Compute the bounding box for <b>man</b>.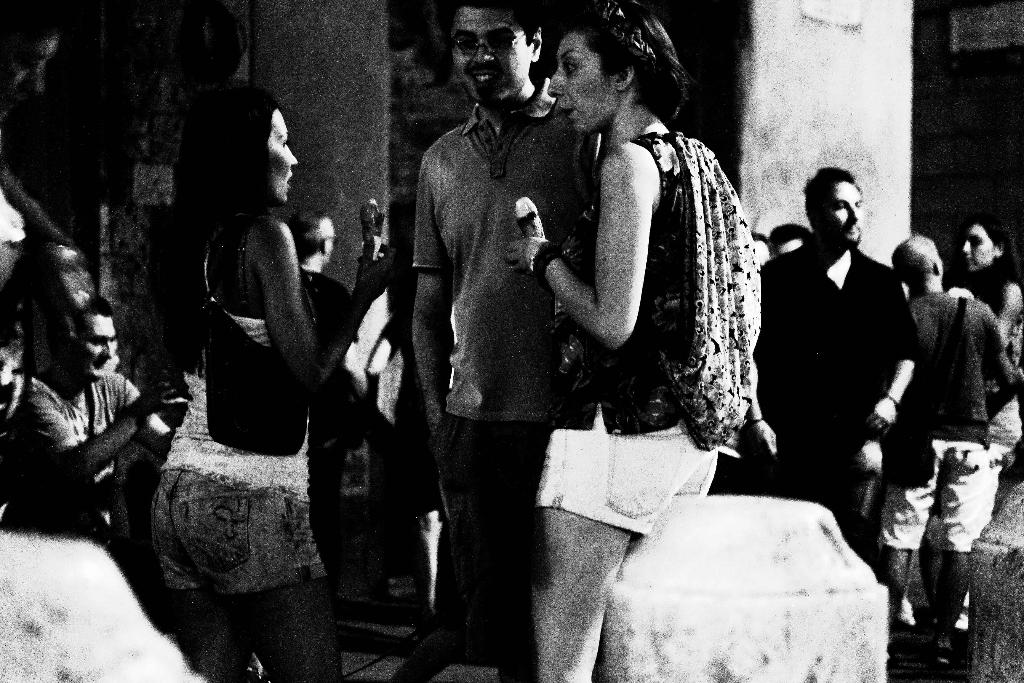
[left=884, top=231, right=1023, bottom=666].
